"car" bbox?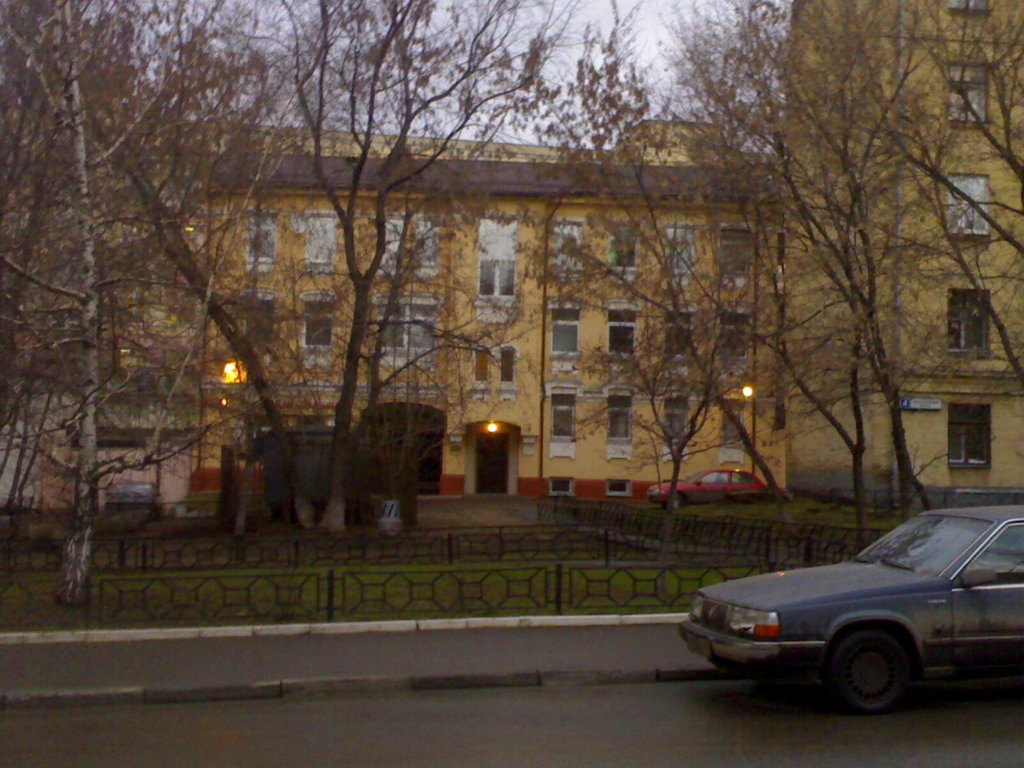
678/509/1023/714
